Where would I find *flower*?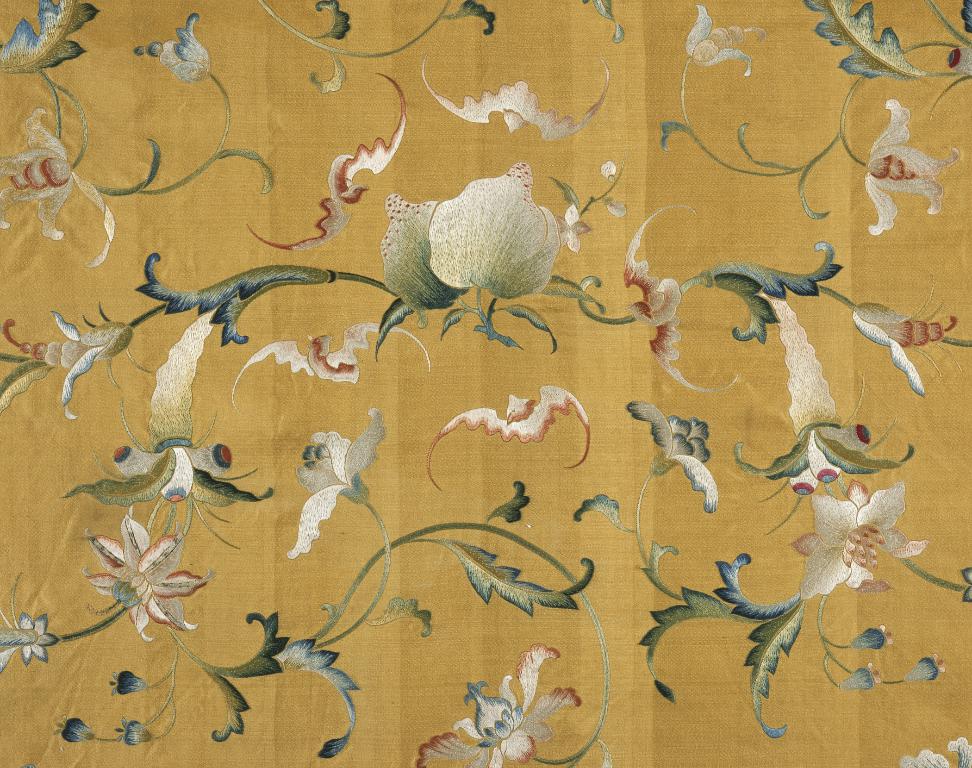
At BBox(0, 570, 59, 676).
